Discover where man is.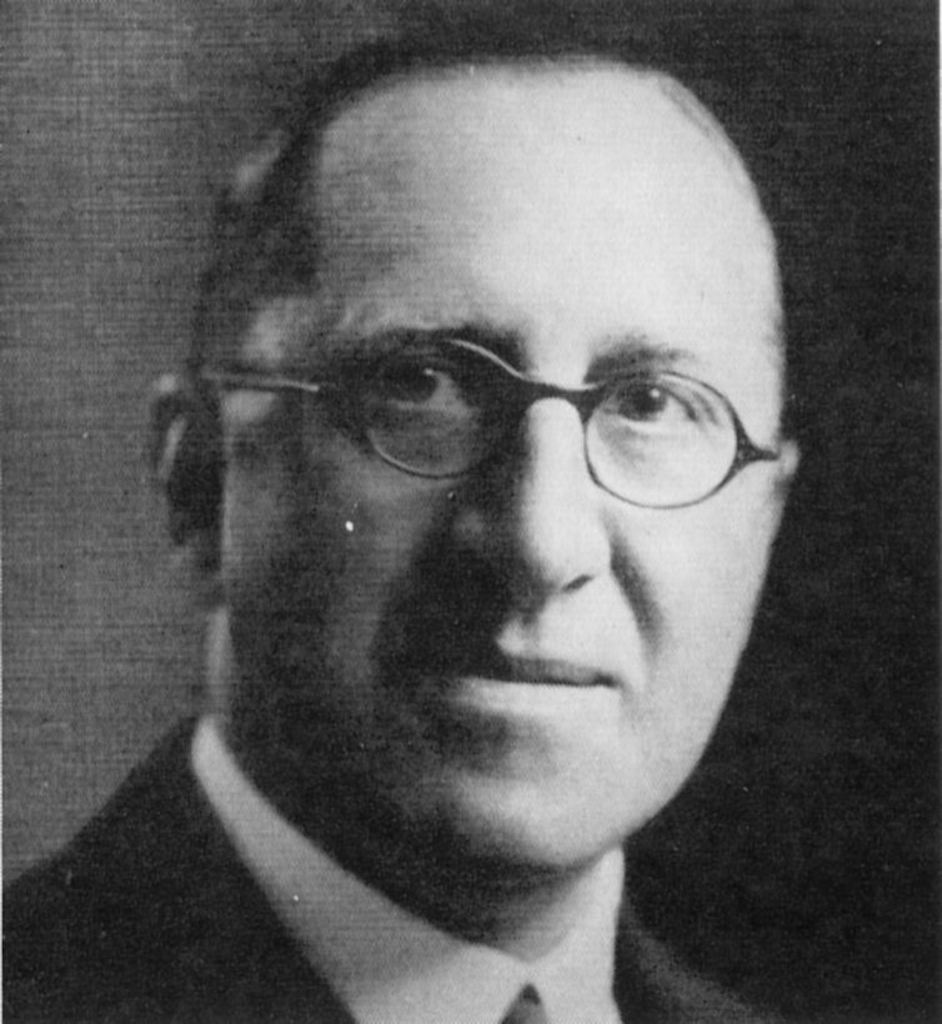
Discovered at BBox(0, 22, 826, 1023).
